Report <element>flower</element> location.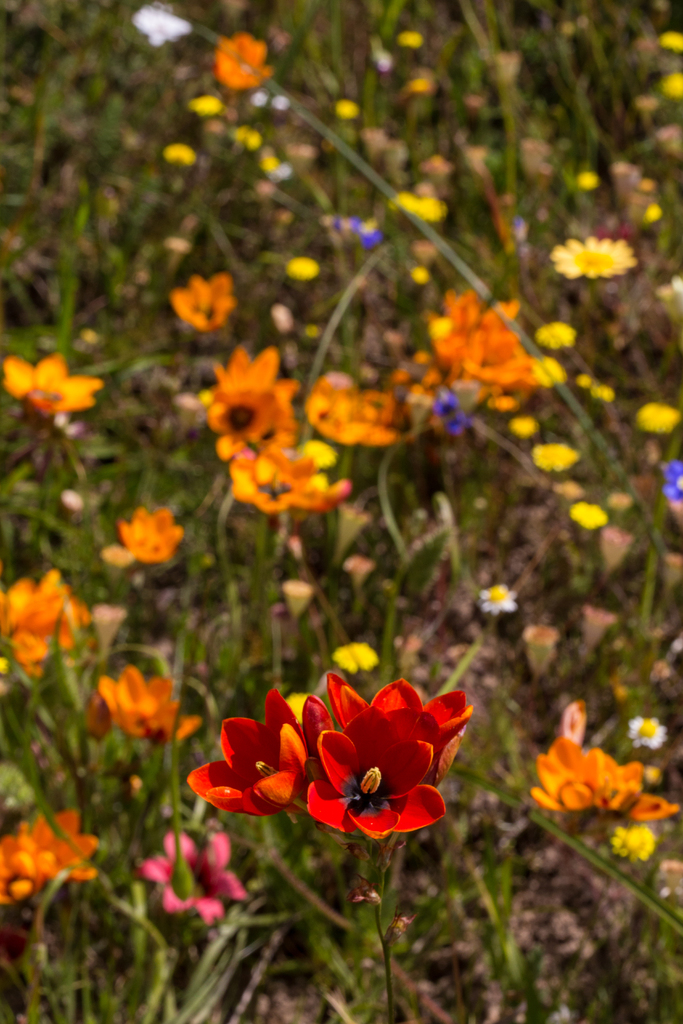
Report: [573,376,586,388].
